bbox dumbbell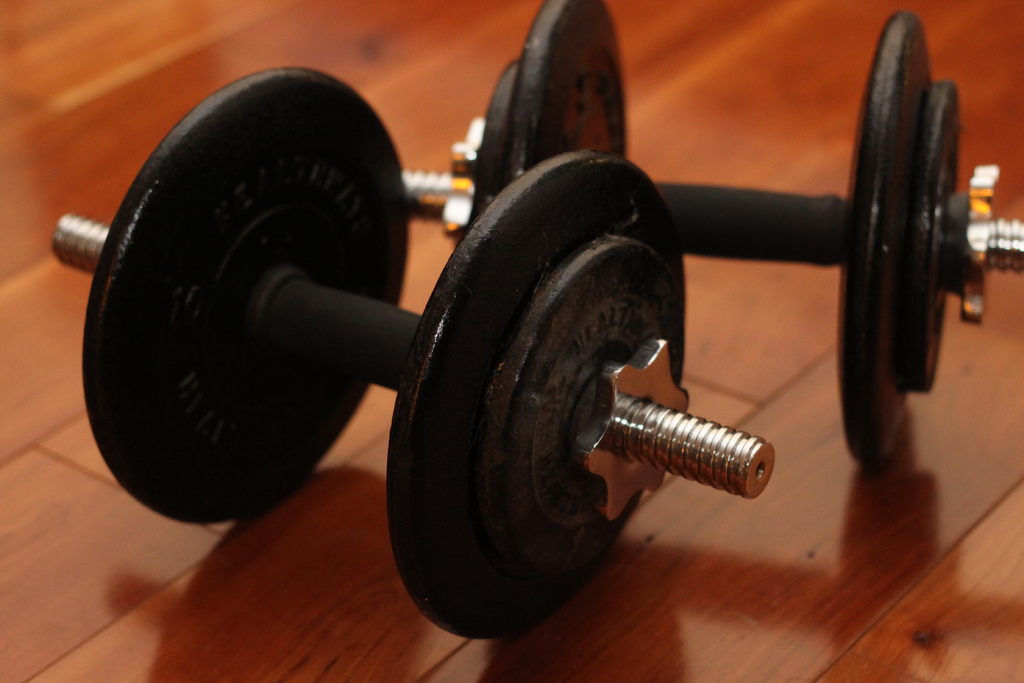
region(401, 0, 1023, 466)
